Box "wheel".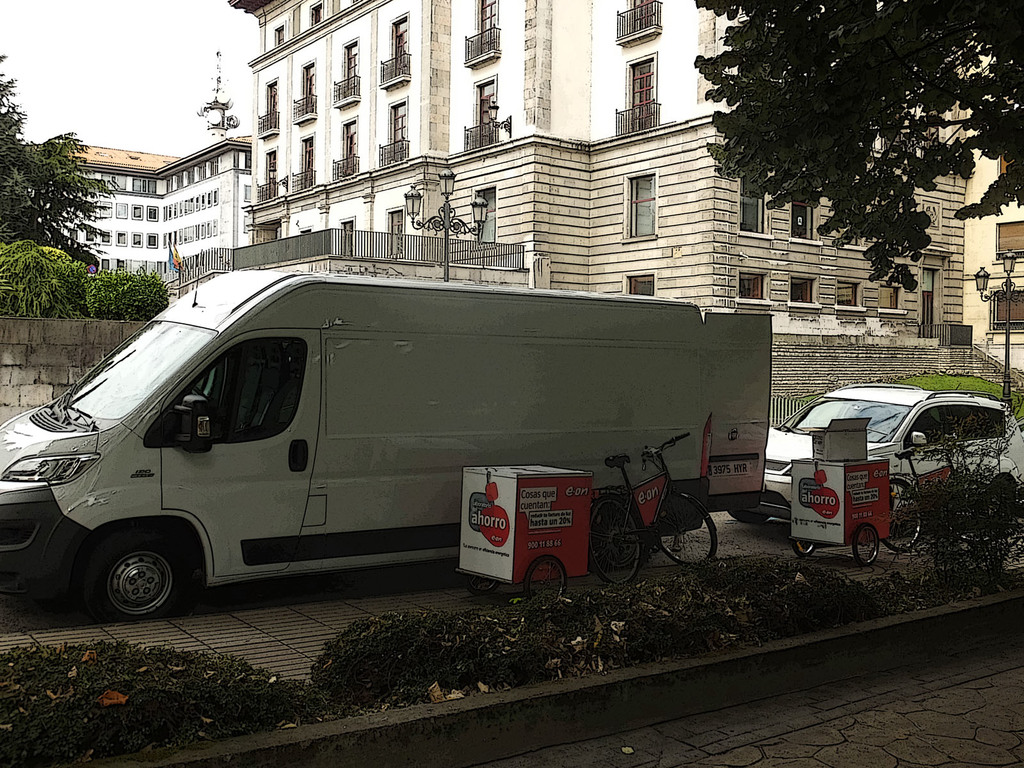
<box>947,480,1005,543</box>.
